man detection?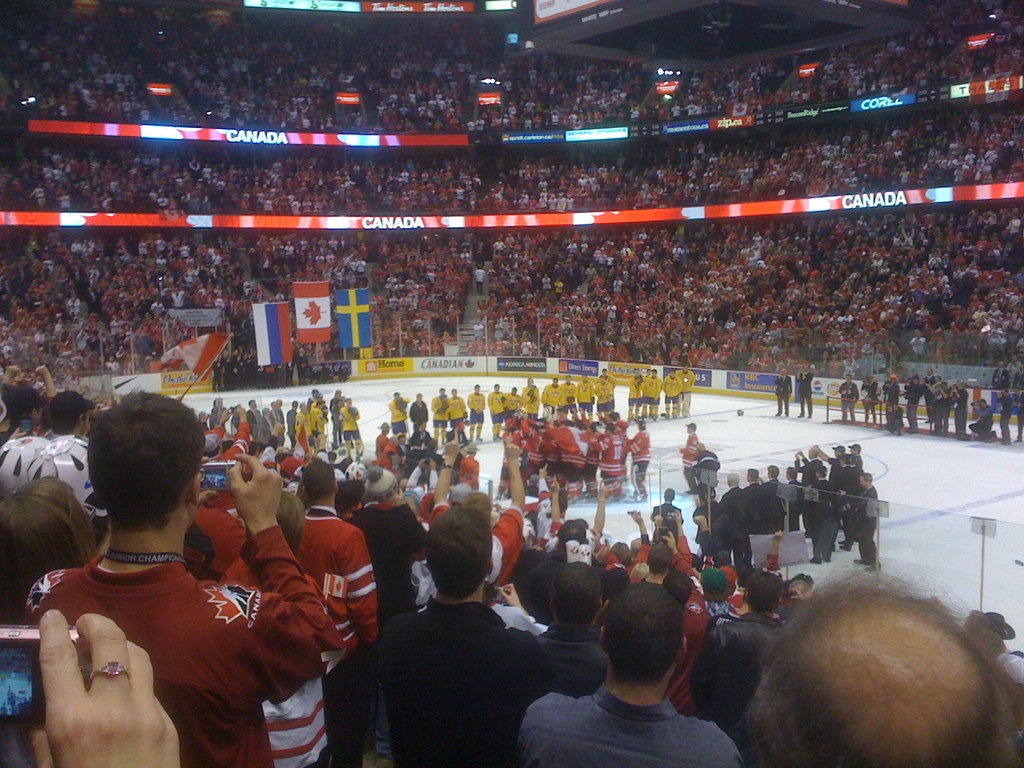
select_region(12, 397, 319, 767)
